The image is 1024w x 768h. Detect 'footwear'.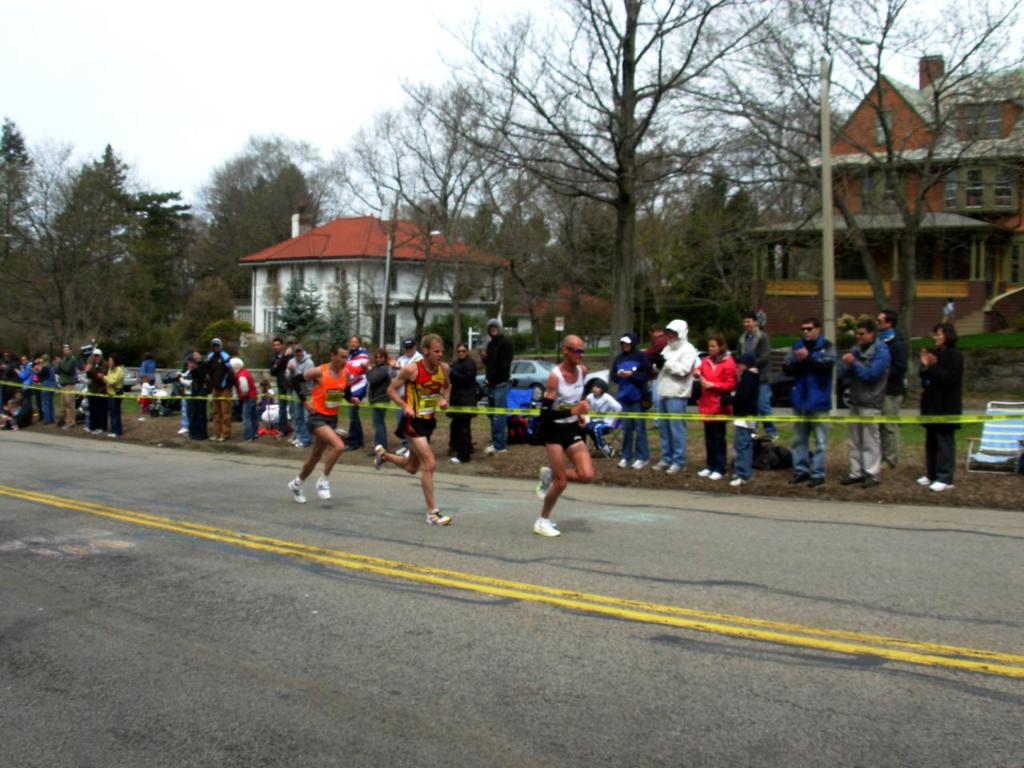
Detection: x1=619, y1=457, x2=631, y2=465.
